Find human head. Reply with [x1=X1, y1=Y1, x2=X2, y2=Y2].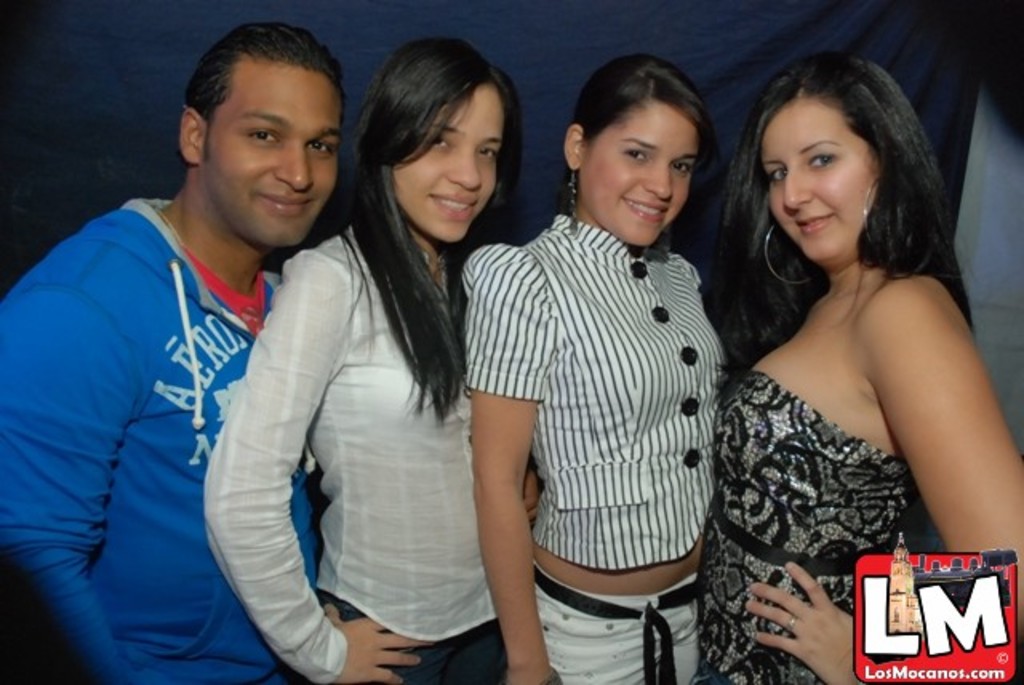
[x1=176, y1=21, x2=355, y2=250].
